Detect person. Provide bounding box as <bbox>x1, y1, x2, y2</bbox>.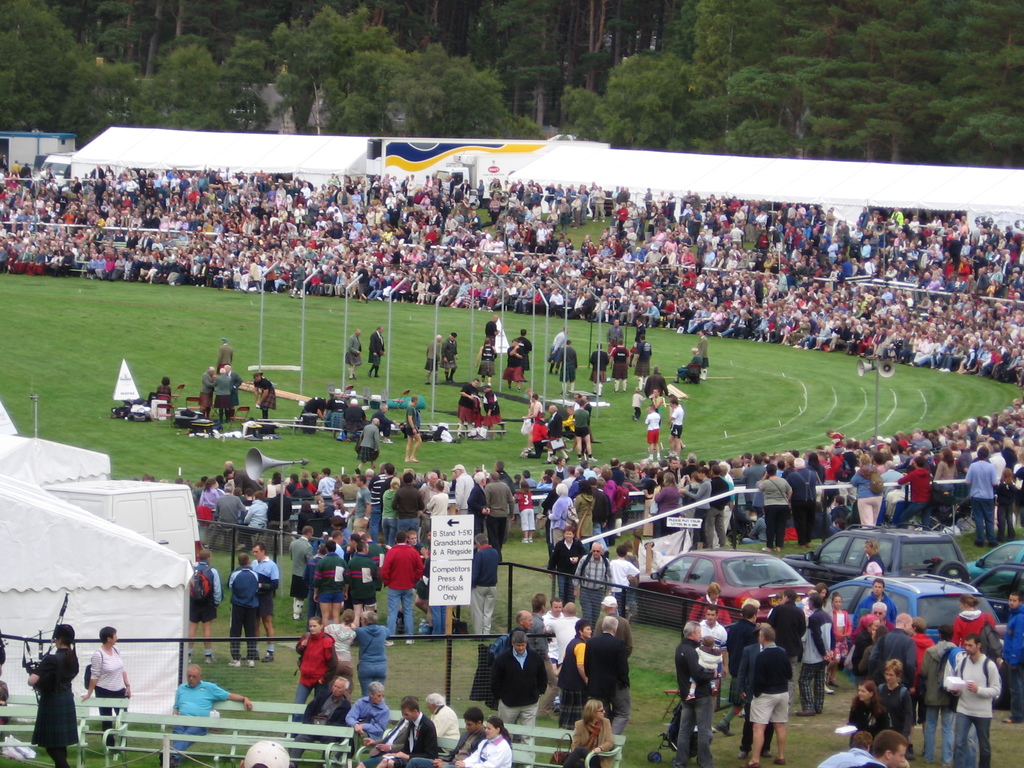
<bbox>920, 624, 956, 764</bbox>.
